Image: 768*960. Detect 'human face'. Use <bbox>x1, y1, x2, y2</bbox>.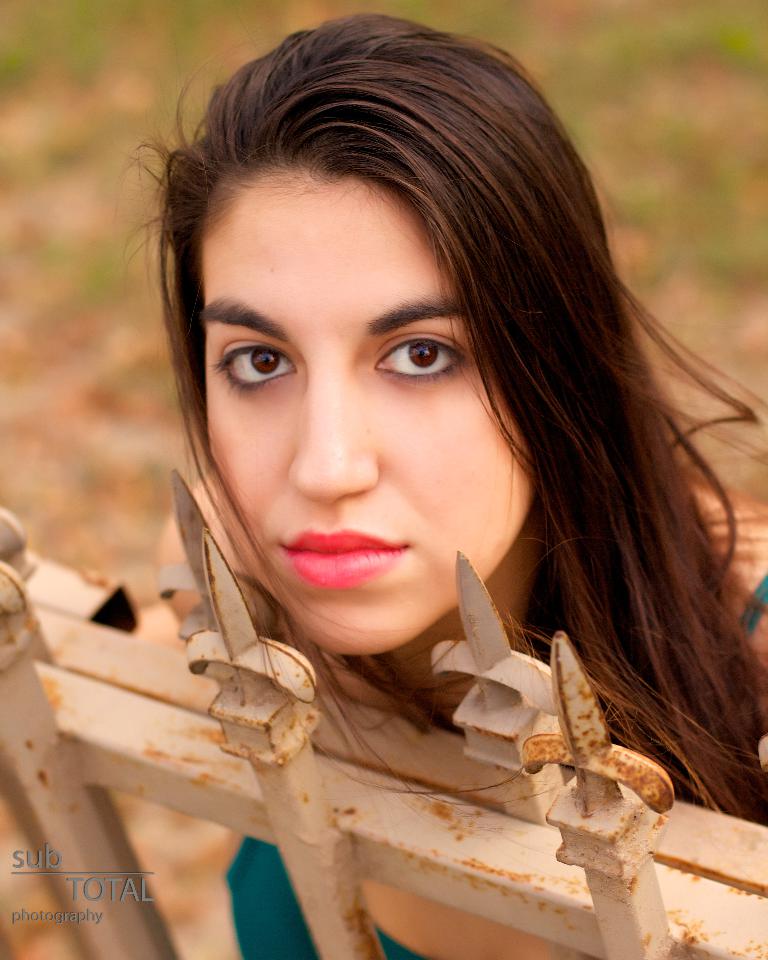
<bbox>203, 171, 536, 660</bbox>.
